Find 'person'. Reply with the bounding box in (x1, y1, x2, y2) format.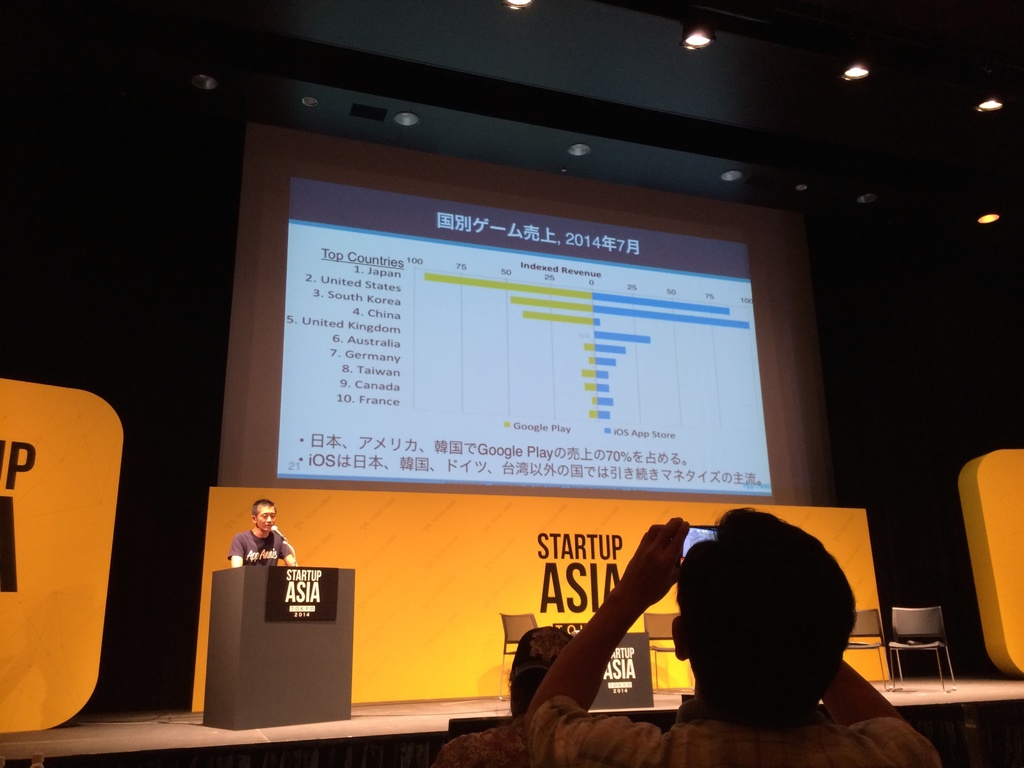
(227, 498, 302, 569).
